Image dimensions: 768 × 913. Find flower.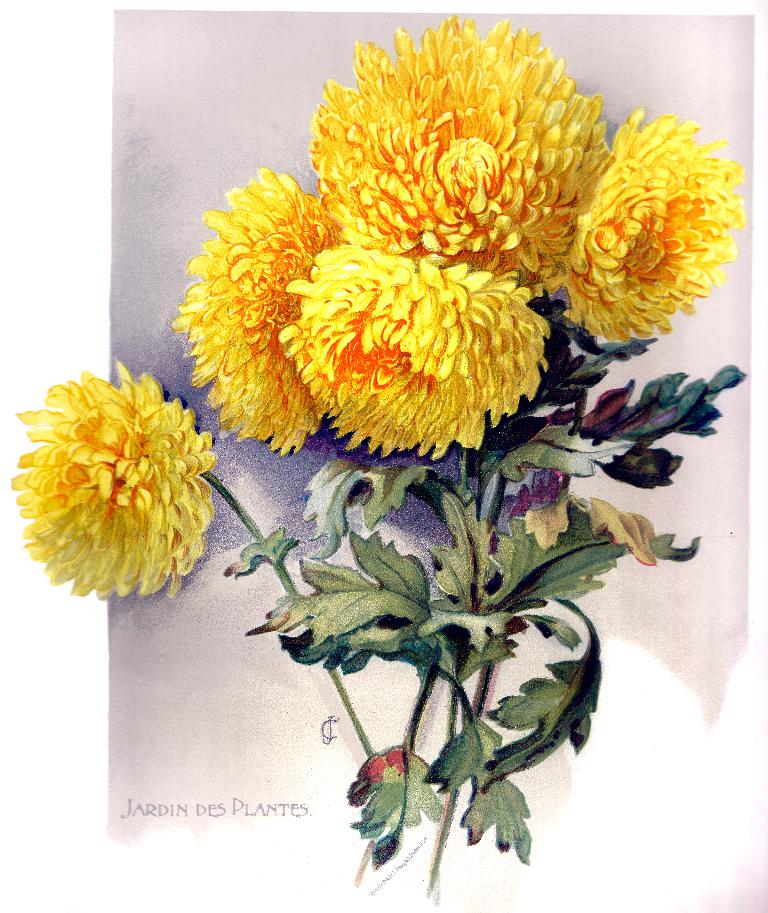
box=[555, 107, 746, 345].
